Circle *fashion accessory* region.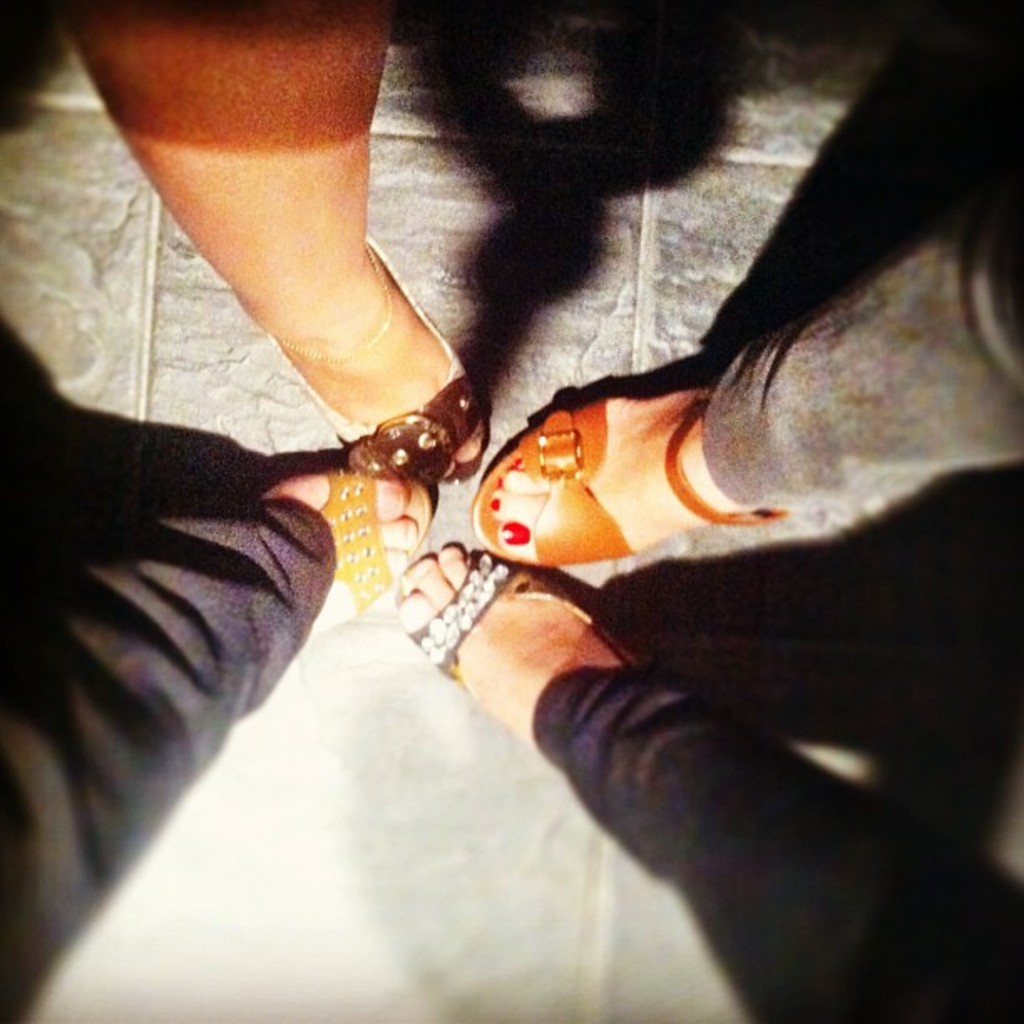
Region: {"x1": 484, "y1": 472, "x2": 512, "y2": 492}.
